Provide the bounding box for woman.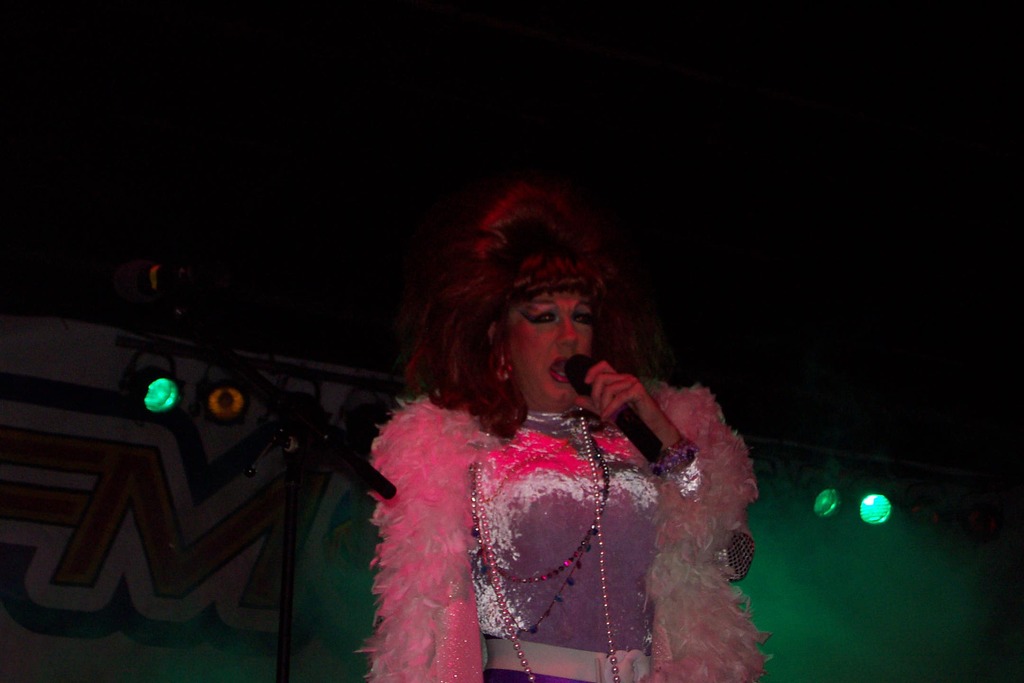
l=325, t=197, r=777, b=682.
